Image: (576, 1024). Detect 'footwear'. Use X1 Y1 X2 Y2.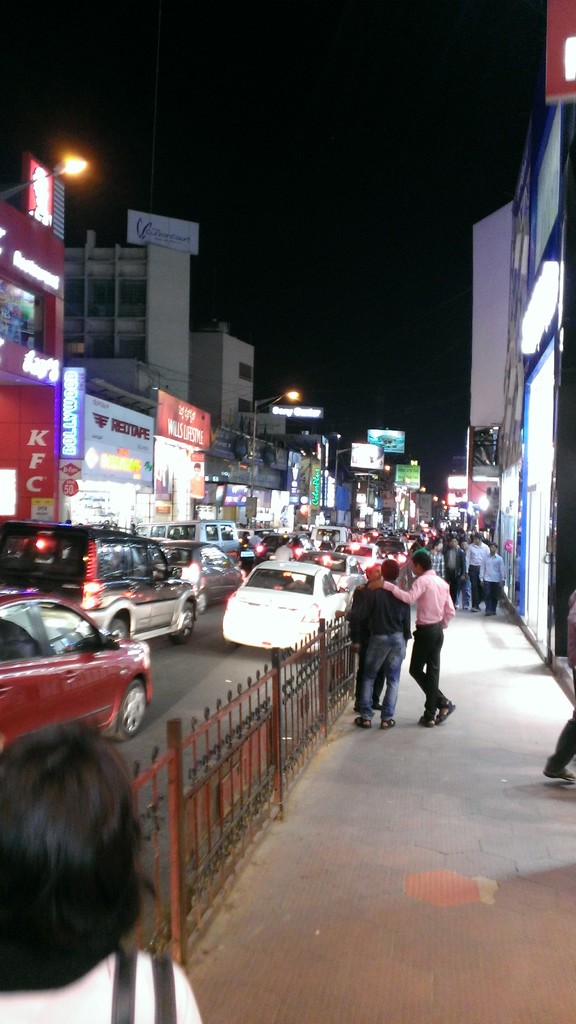
541 765 575 785.
